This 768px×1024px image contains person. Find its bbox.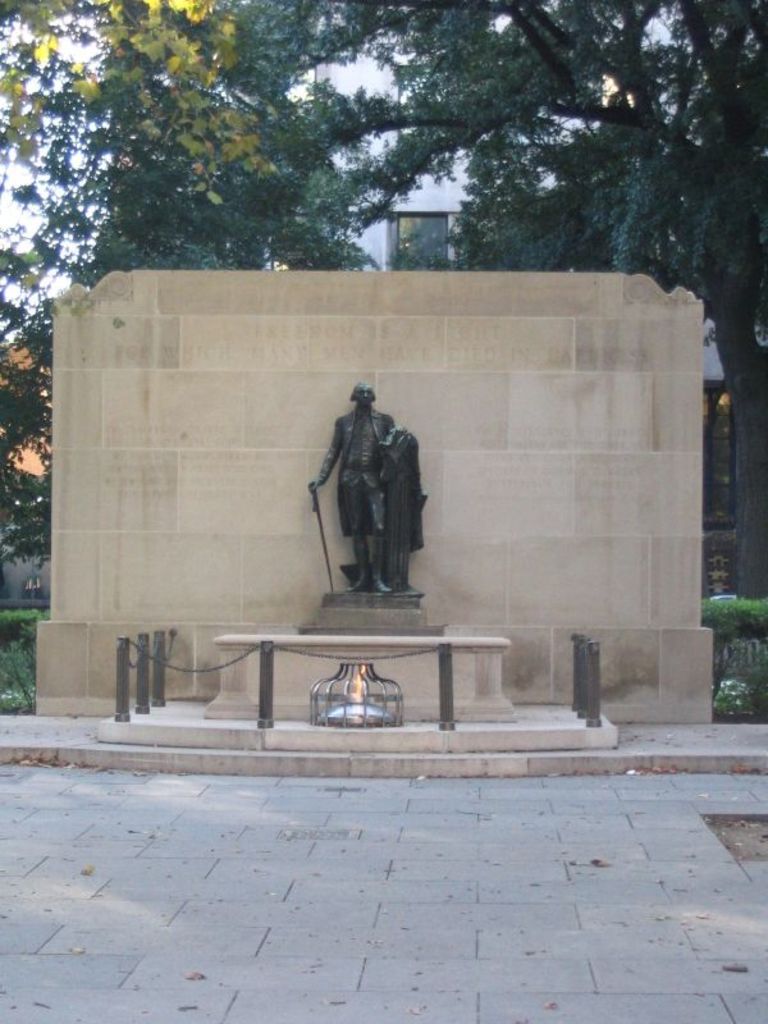
left=308, top=379, right=436, bottom=608.
